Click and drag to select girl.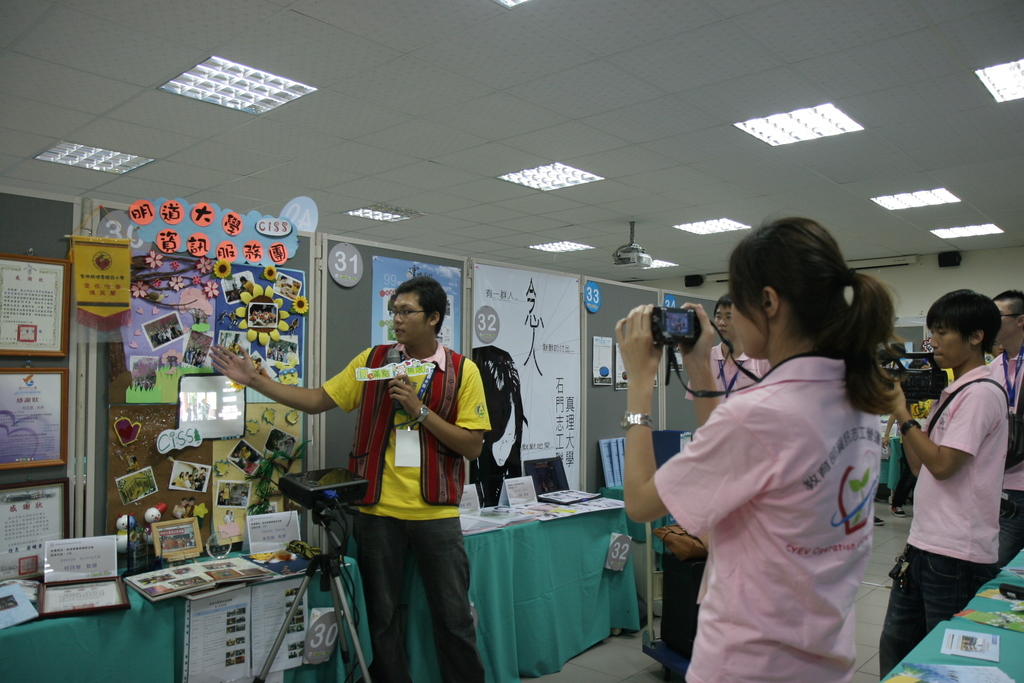
Selection: (615,219,899,682).
